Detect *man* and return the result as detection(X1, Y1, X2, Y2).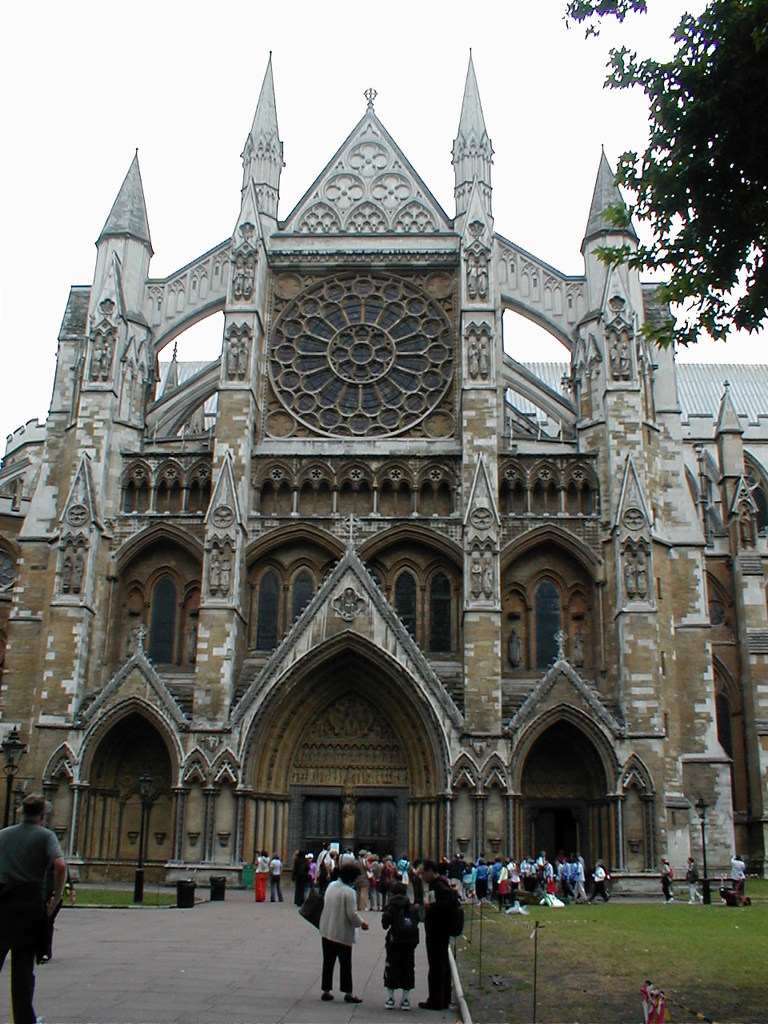
detection(0, 789, 67, 1023).
